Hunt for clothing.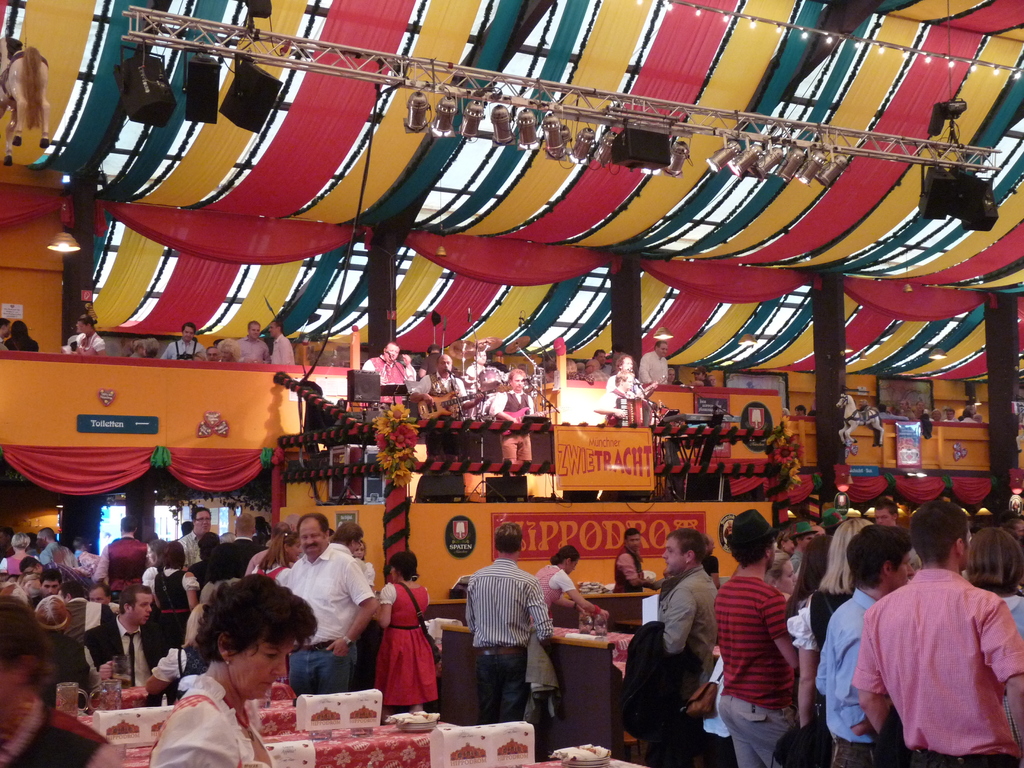
Hunted down at x1=236 y1=337 x2=267 y2=362.
